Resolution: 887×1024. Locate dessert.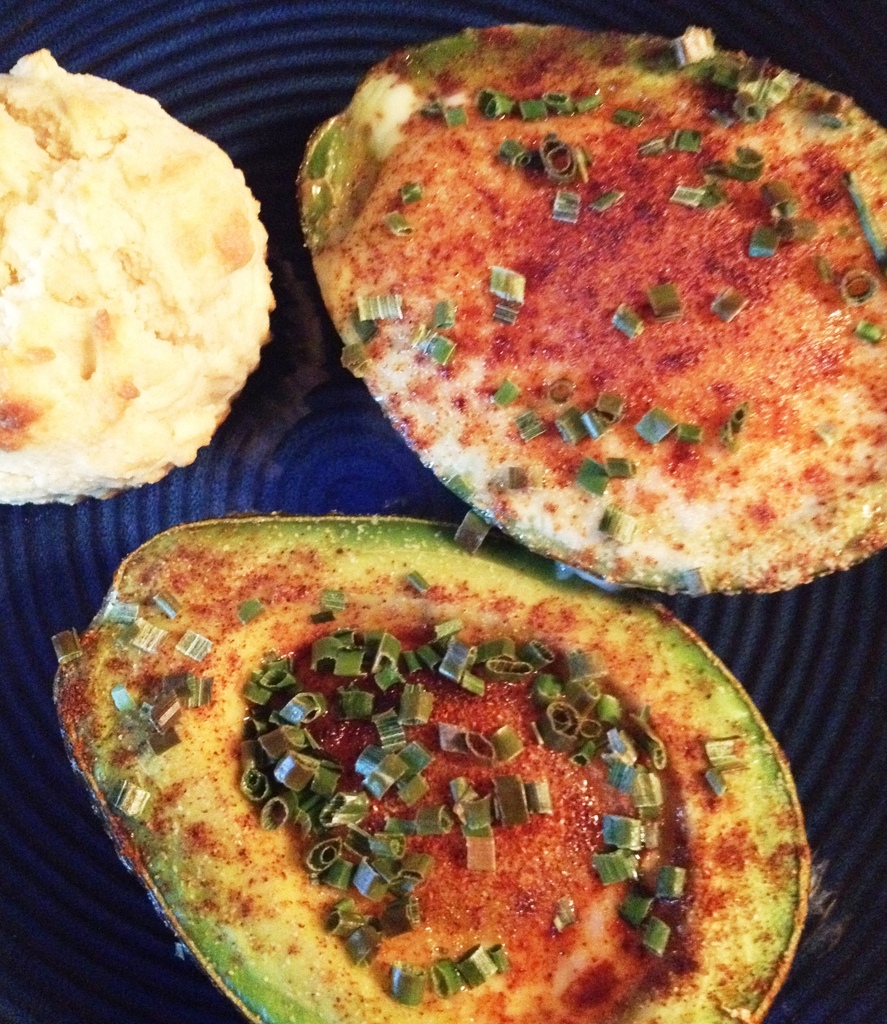
box=[49, 509, 817, 1023].
